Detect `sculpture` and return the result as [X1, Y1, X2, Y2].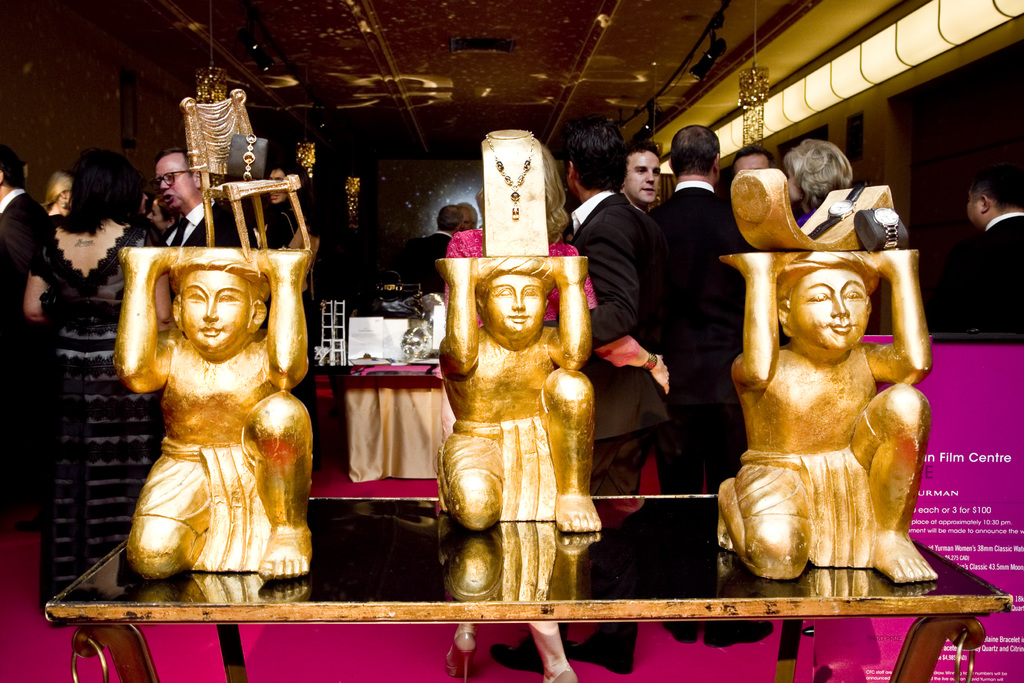
[118, 244, 317, 584].
